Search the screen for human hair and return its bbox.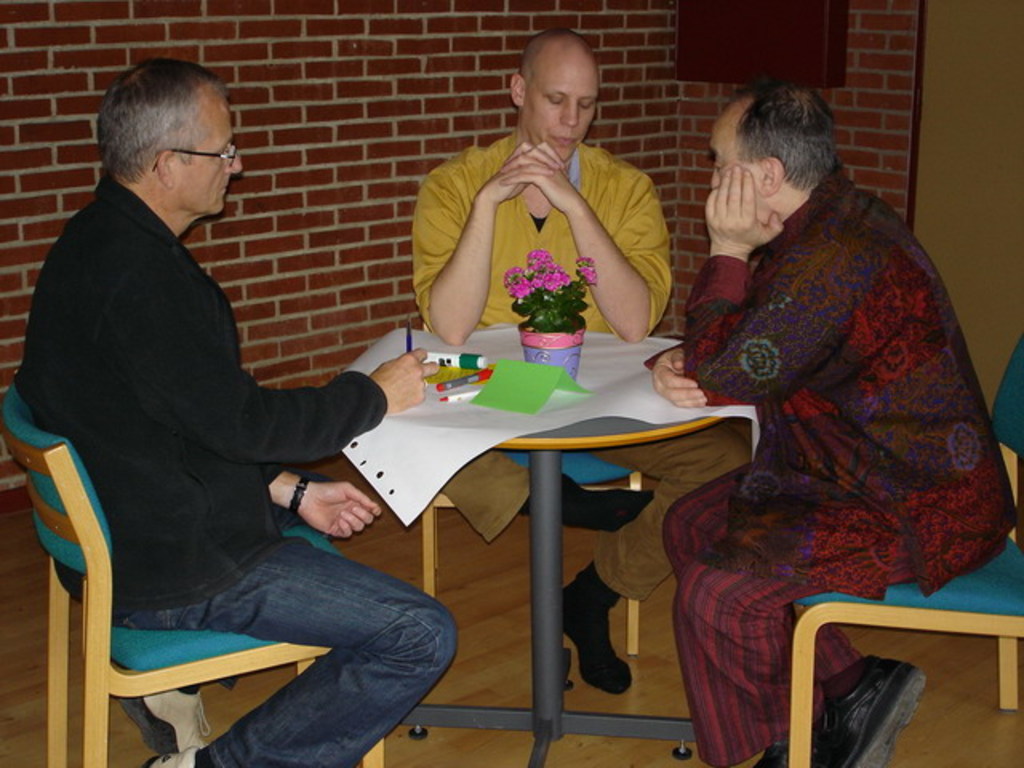
Found: l=94, t=62, r=230, b=187.
